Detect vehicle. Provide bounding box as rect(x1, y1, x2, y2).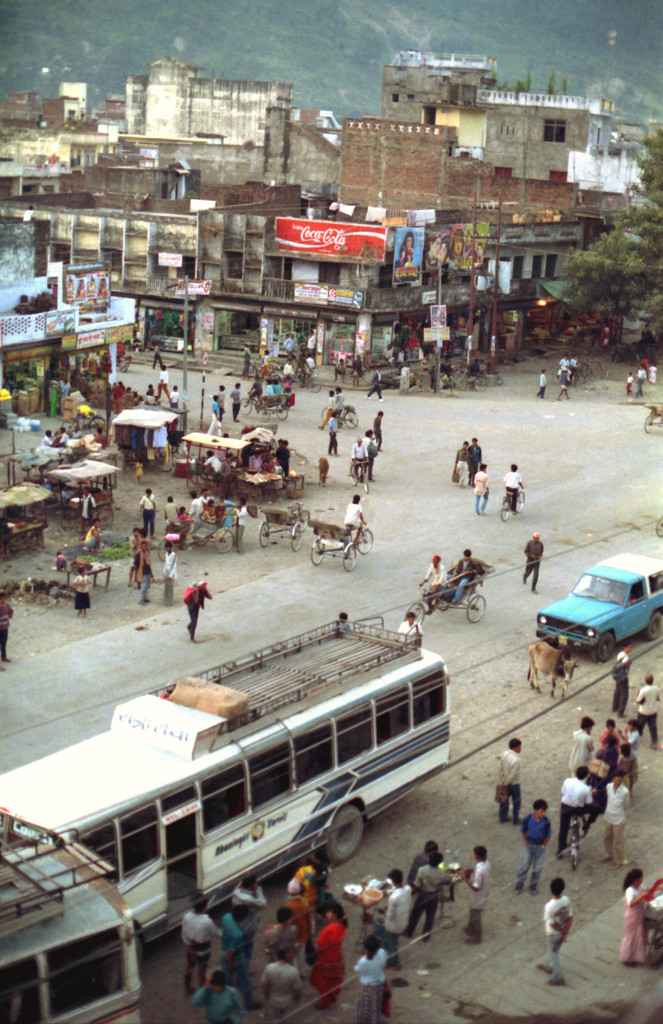
rect(156, 495, 240, 563).
